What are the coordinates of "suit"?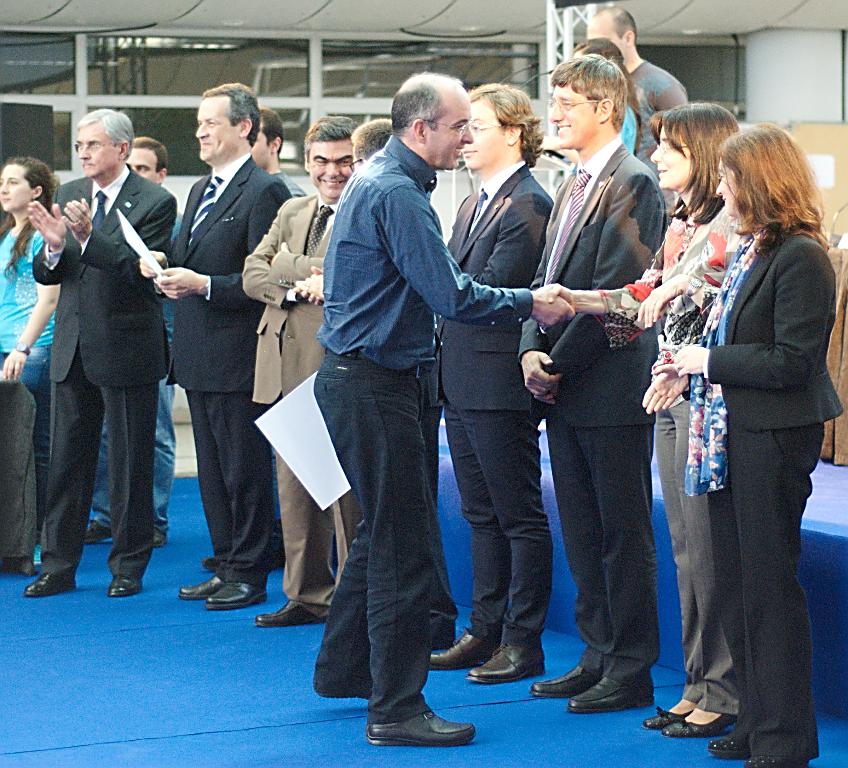
BBox(37, 116, 185, 597).
